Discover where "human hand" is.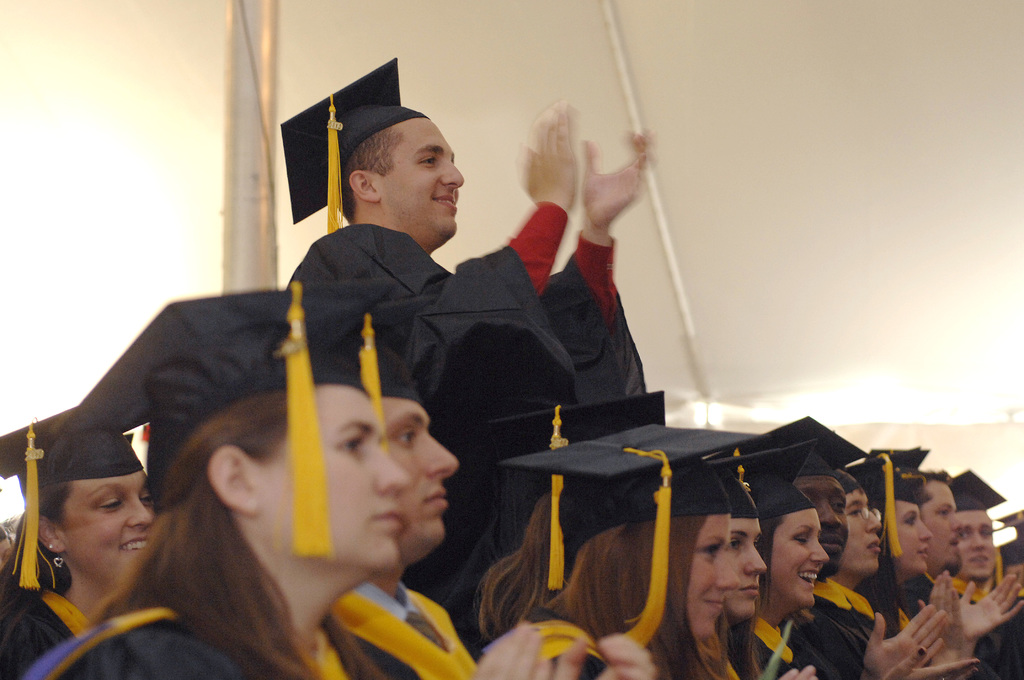
Discovered at BBox(916, 569, 964, 655).
